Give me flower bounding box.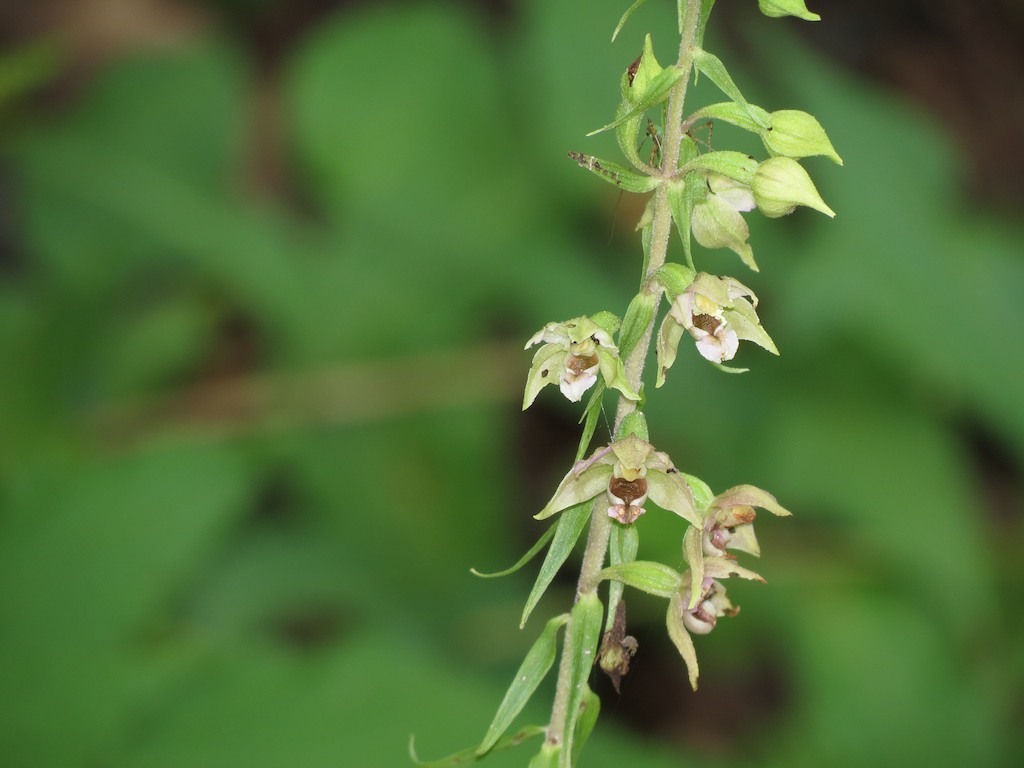
{"x1": 536, "y1": 408, "x2": 719, "y2": 529}.
